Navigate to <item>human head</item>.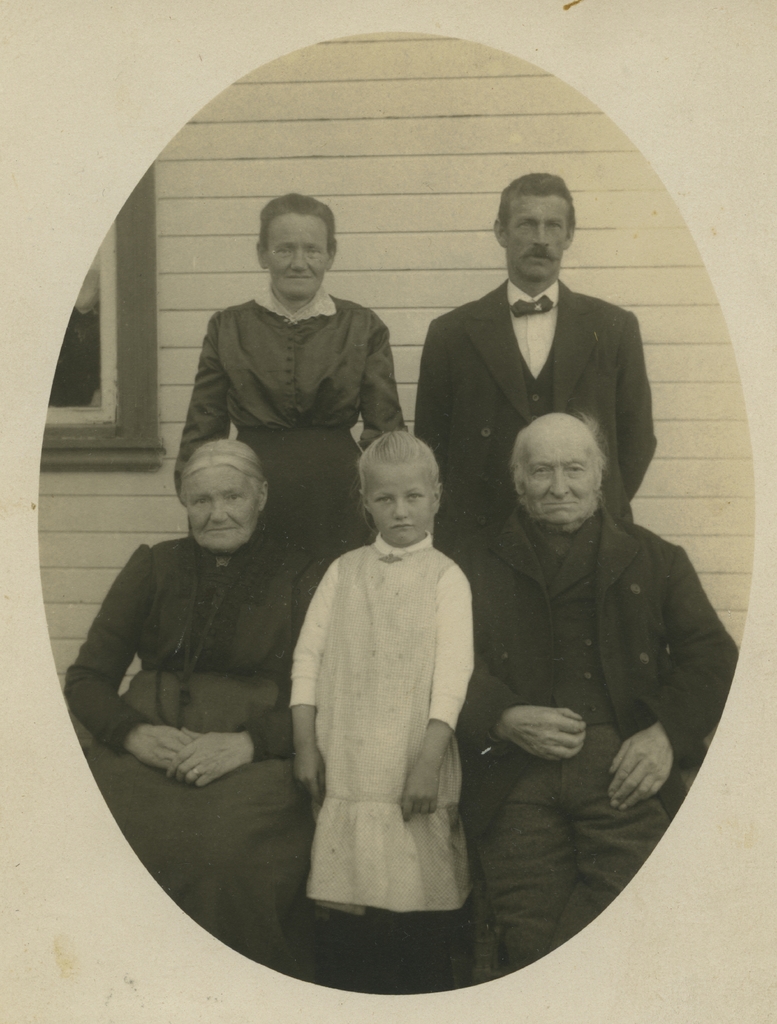
Navigation target: 255, 200, 342, 308.
